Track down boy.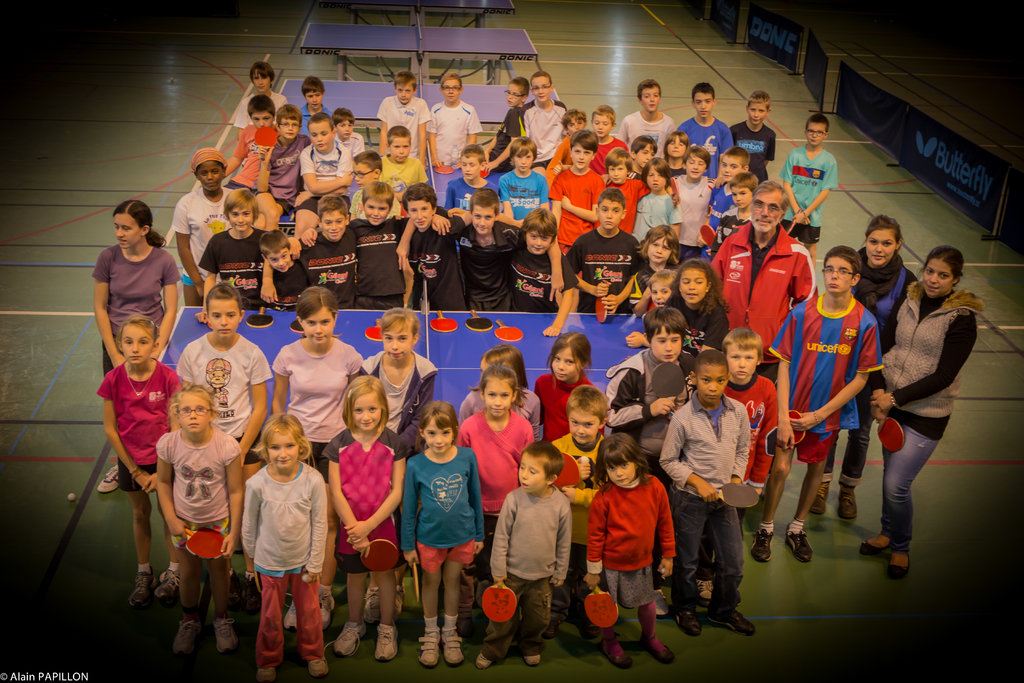
Tracked to locate(232, 60, 287, 140).
